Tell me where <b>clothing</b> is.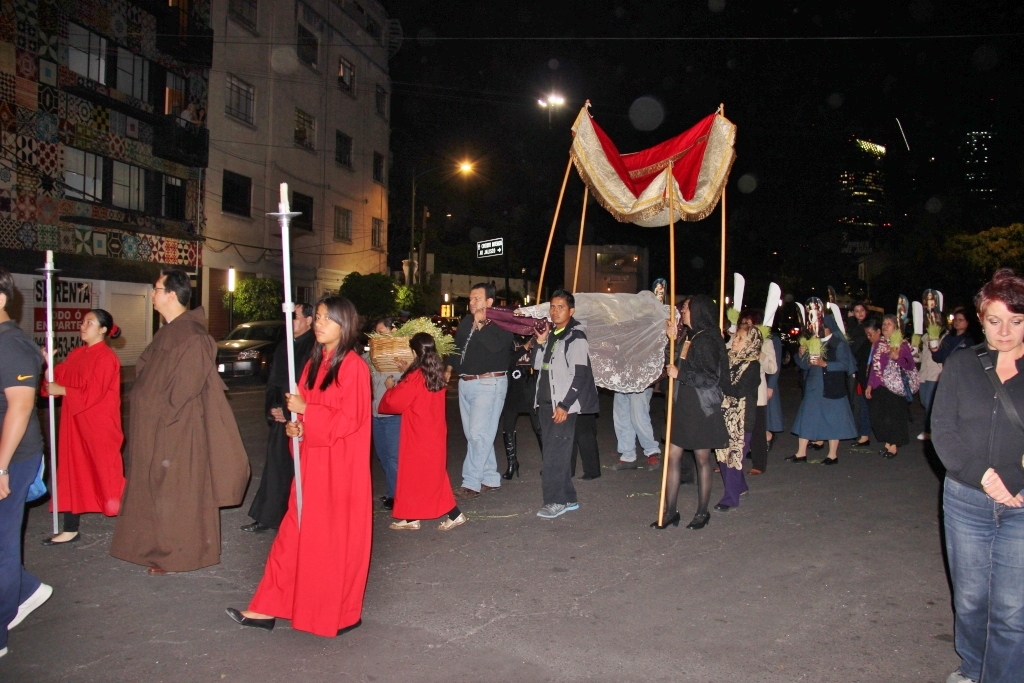
<b>clothing</b> is at BBox(760, 334, 787, 439).
